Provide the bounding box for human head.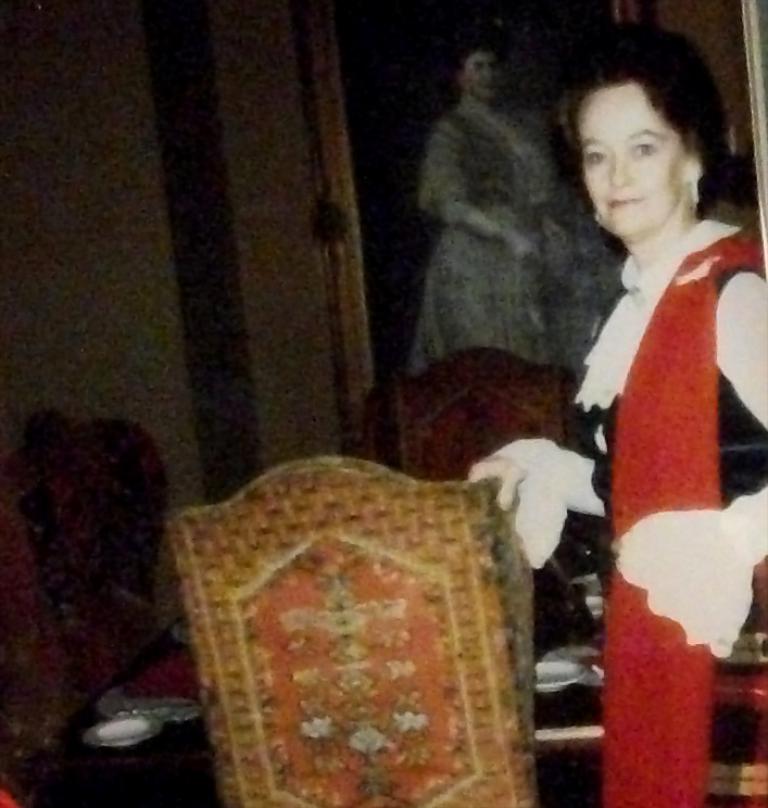
[x1=459, y1=41, x2=502, y2=101].
